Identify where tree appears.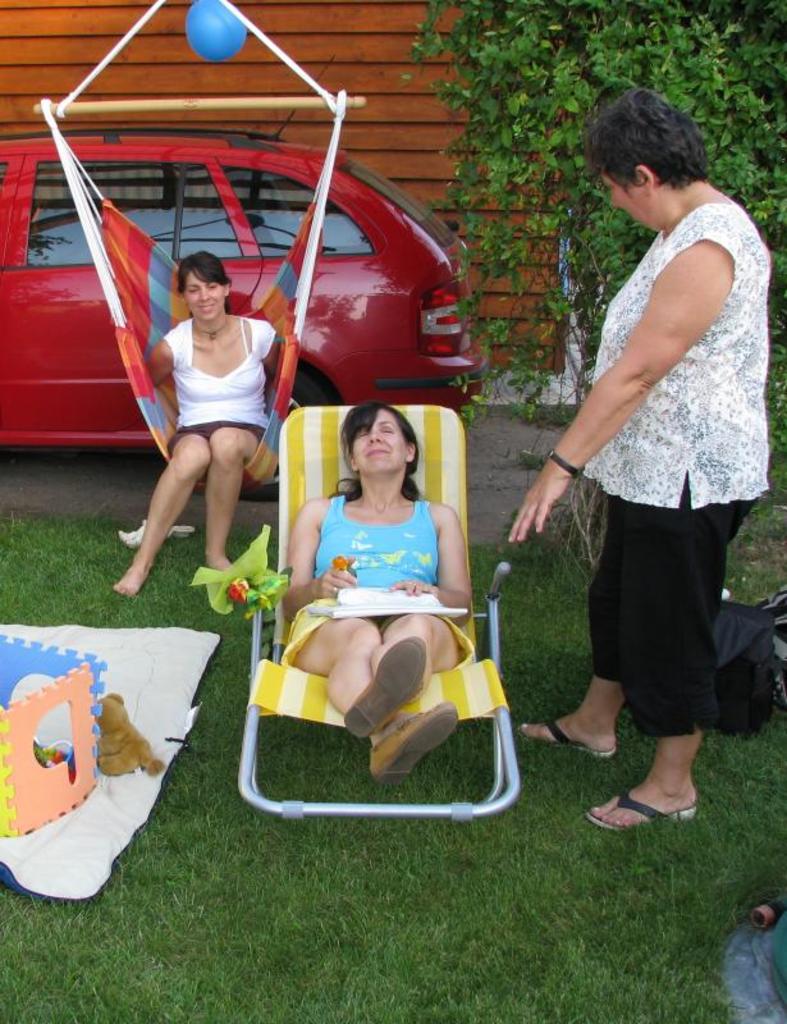
Appears at rect(399, 0, 786, 425).
